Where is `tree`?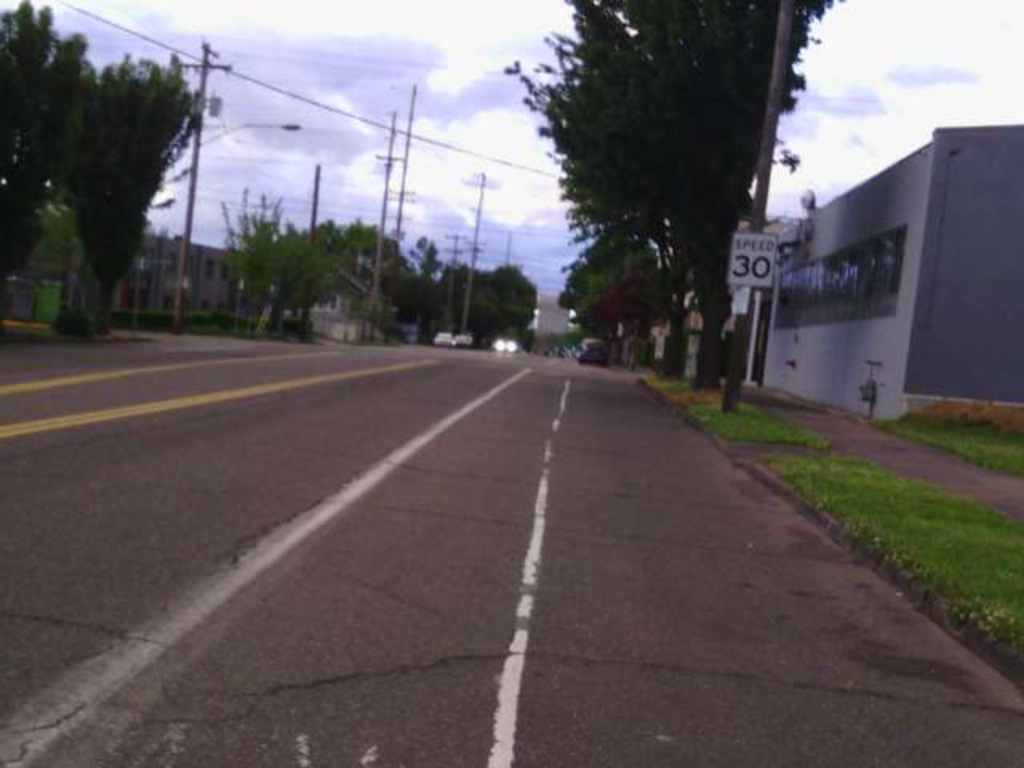
box(512, 0, 840, 414).
